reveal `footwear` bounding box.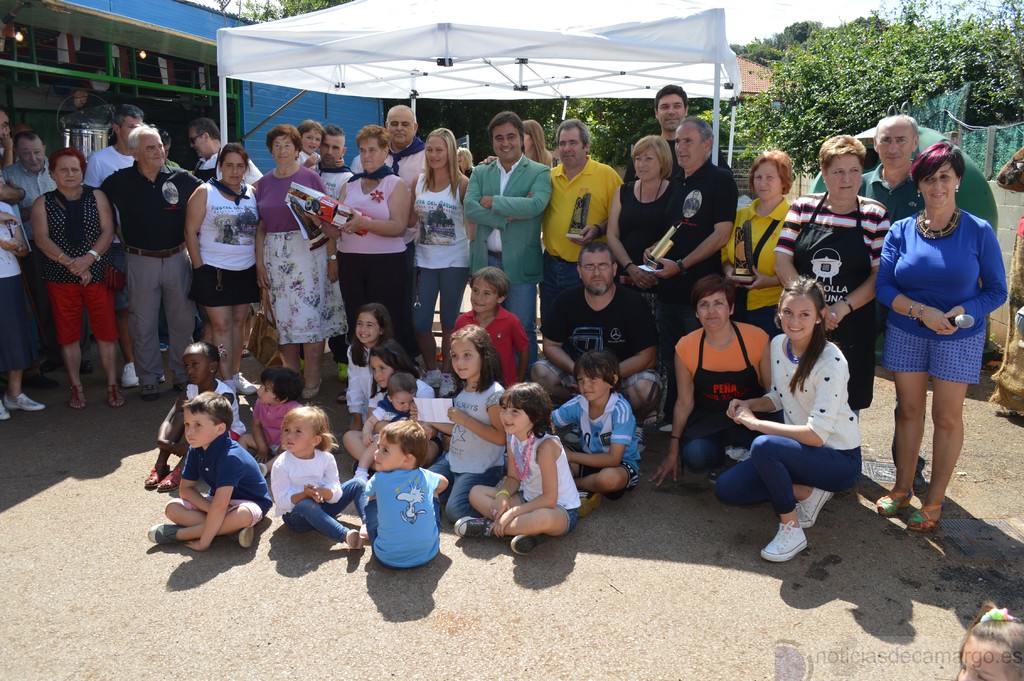
Revealed: (x1=336, y1=362, x2=349, y2=382).
